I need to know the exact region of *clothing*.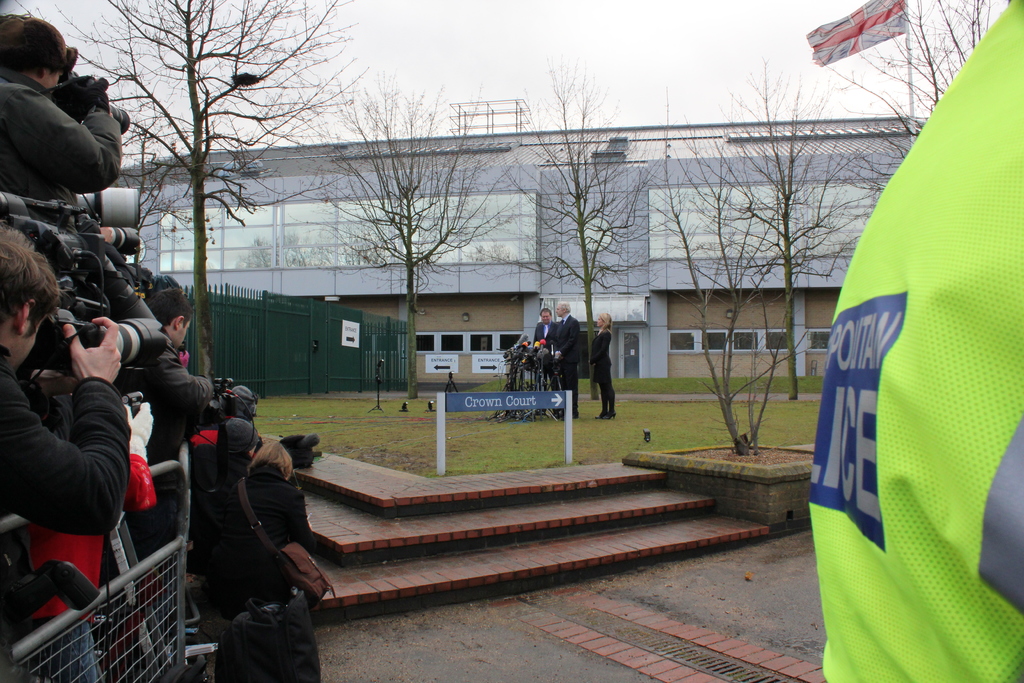
Region: <region>12, 38, 130, 215</region>.
